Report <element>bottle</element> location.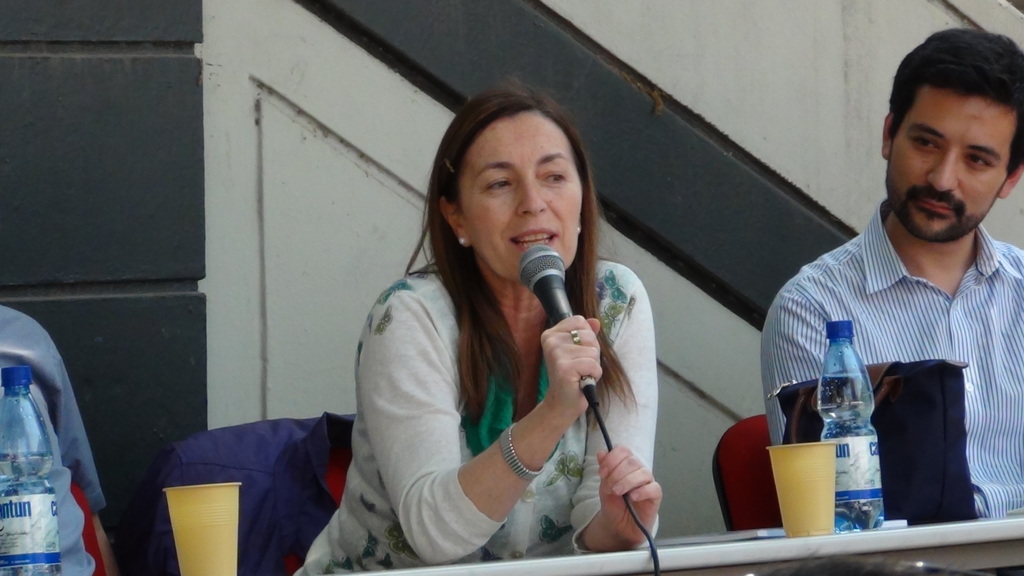
Report: 815, 318, 882, 532.
